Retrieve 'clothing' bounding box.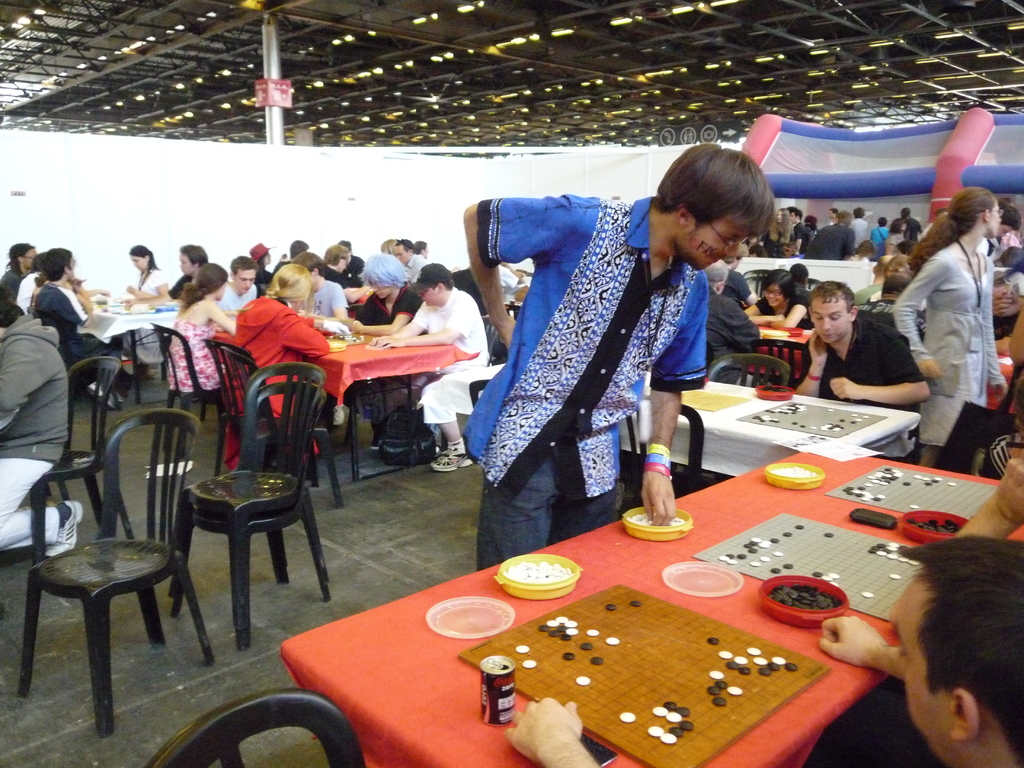
Bounding box: <region>0, 267, 25, 288</region>.
